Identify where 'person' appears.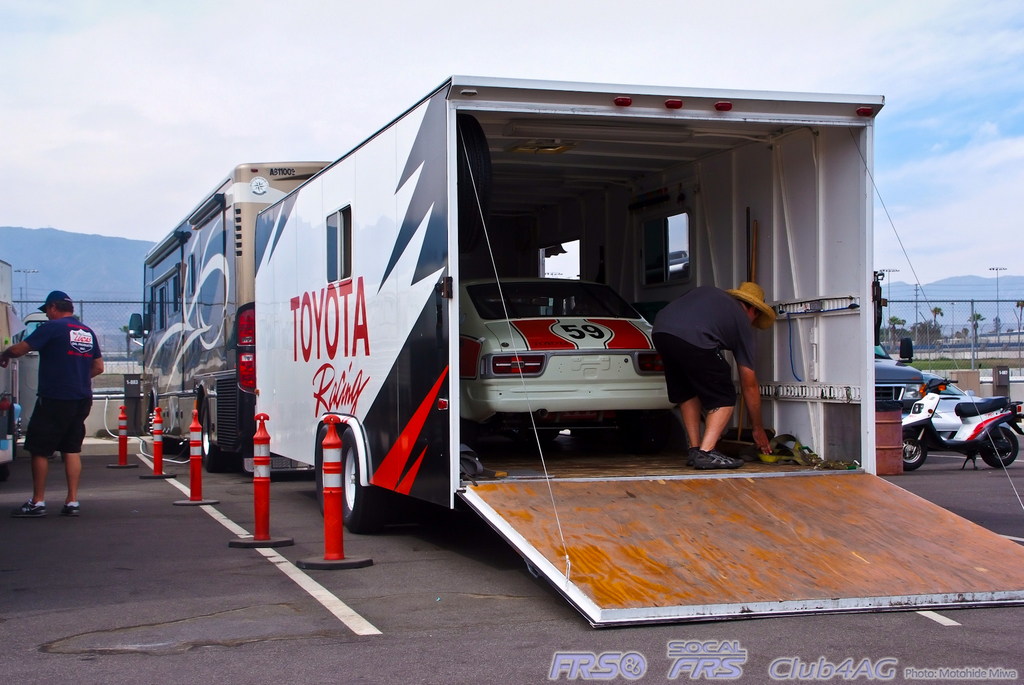
Appears at [652,277,780,467].
